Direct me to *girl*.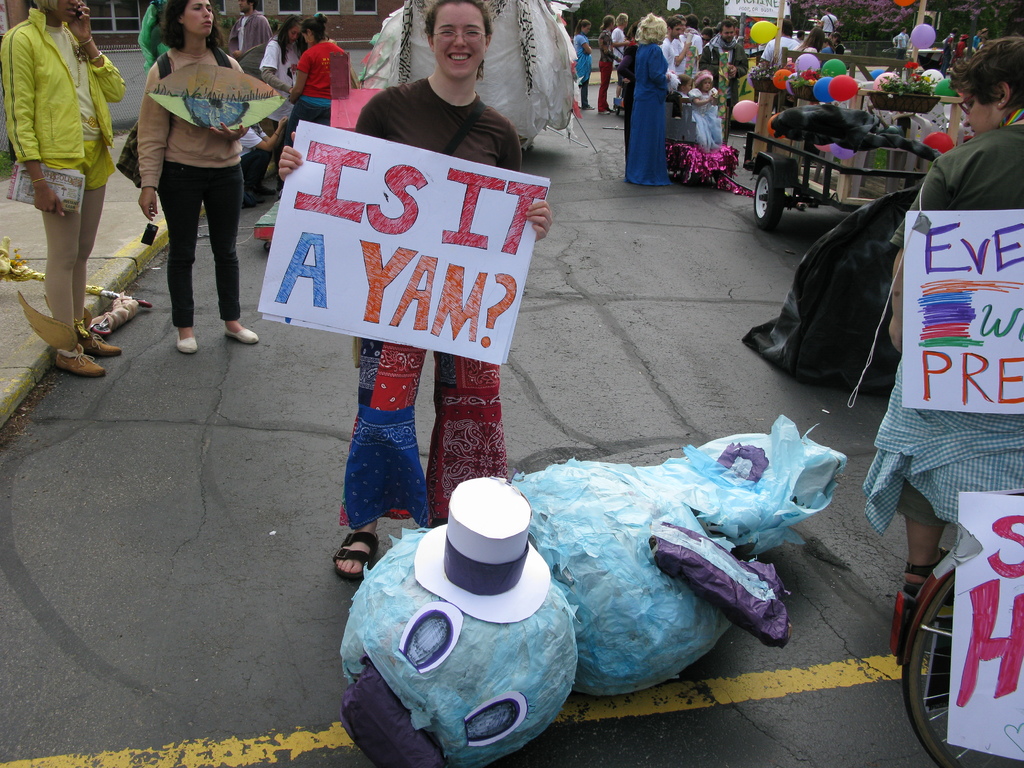
Direction: x1=275, y1=0, x2=550, y2=578.
